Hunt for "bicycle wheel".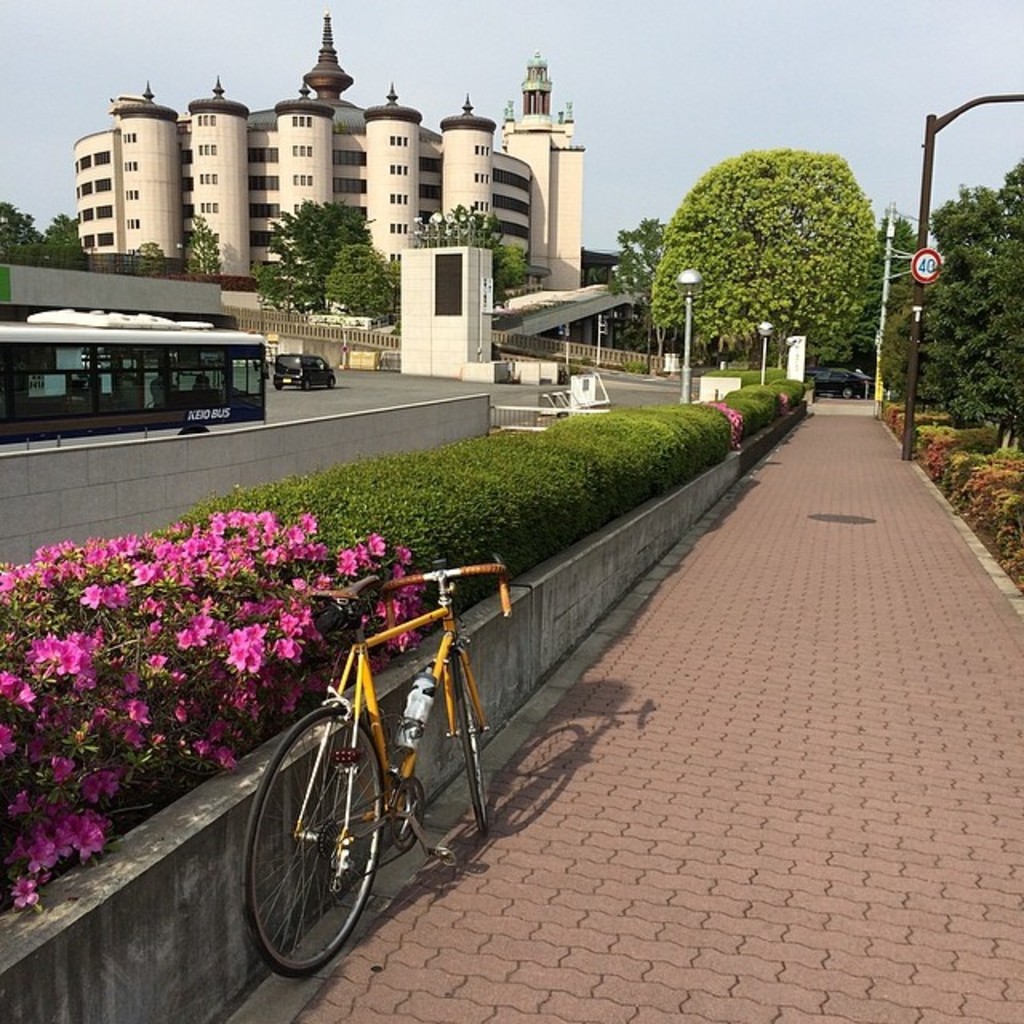
Hunted down at {"x1": 453, "y1": 651, "x2": 486, "y2": 834}.
